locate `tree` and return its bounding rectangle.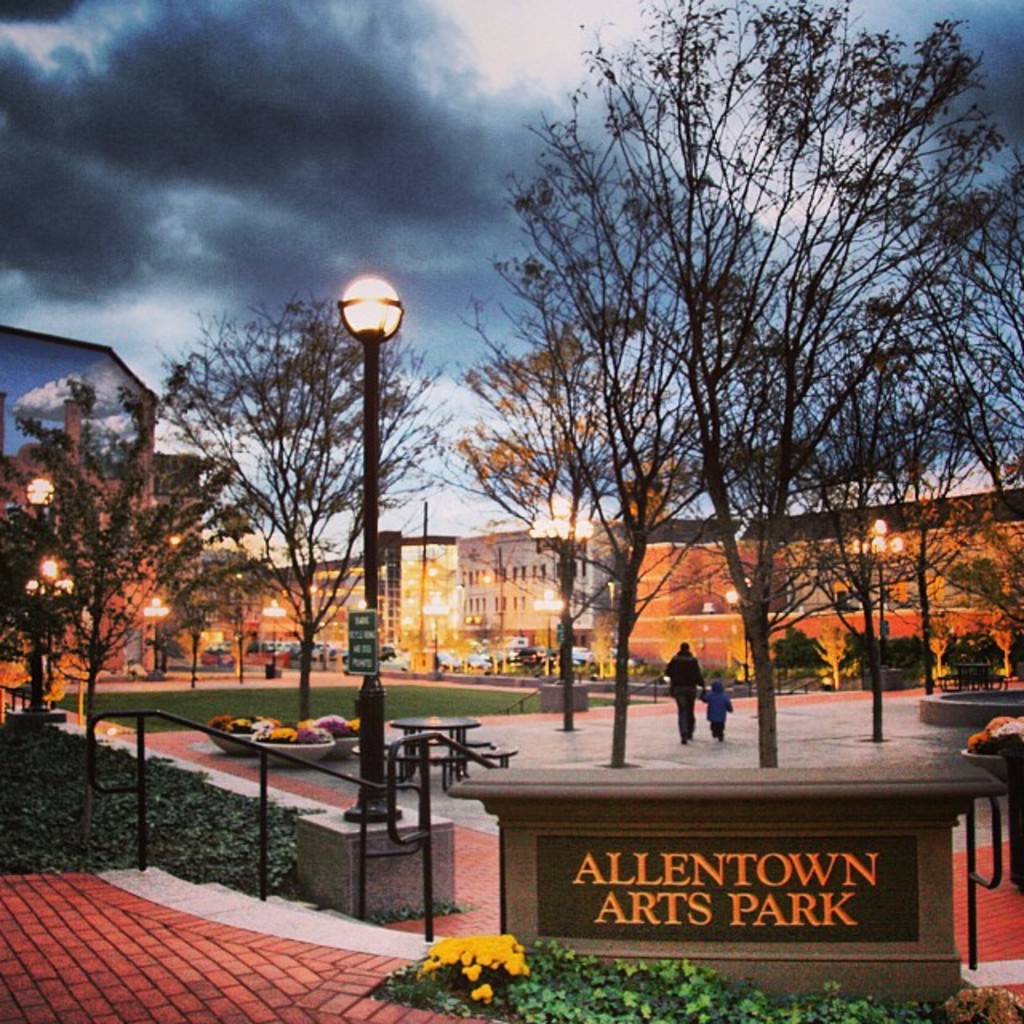
box=[165, 285, 458, 722].
